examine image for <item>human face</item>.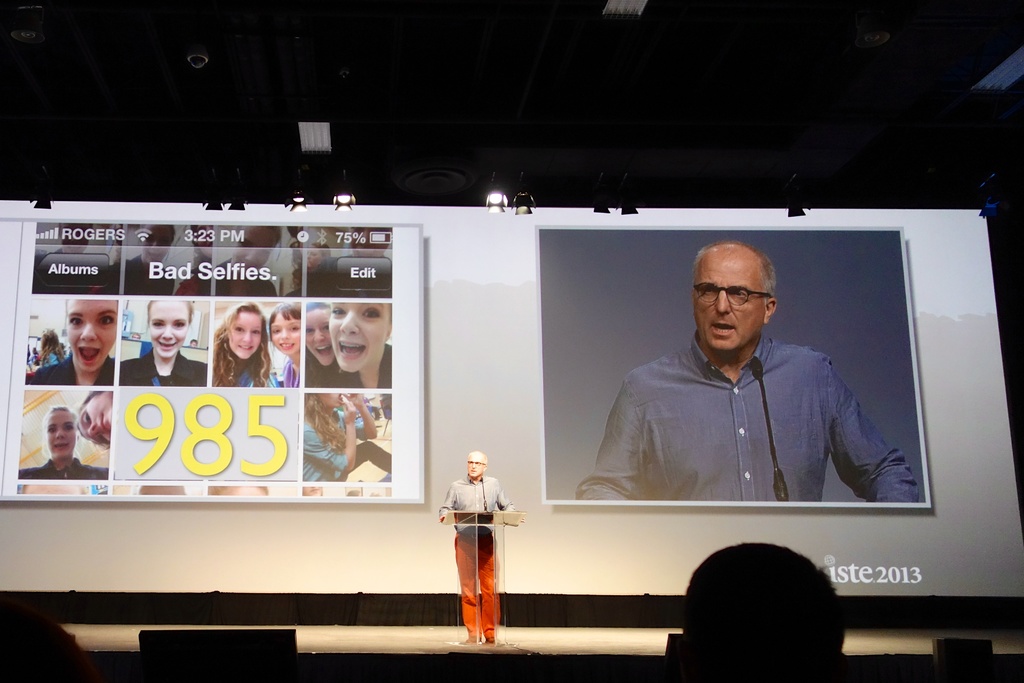
Examination result: detection(330, 306, 388, 372).
